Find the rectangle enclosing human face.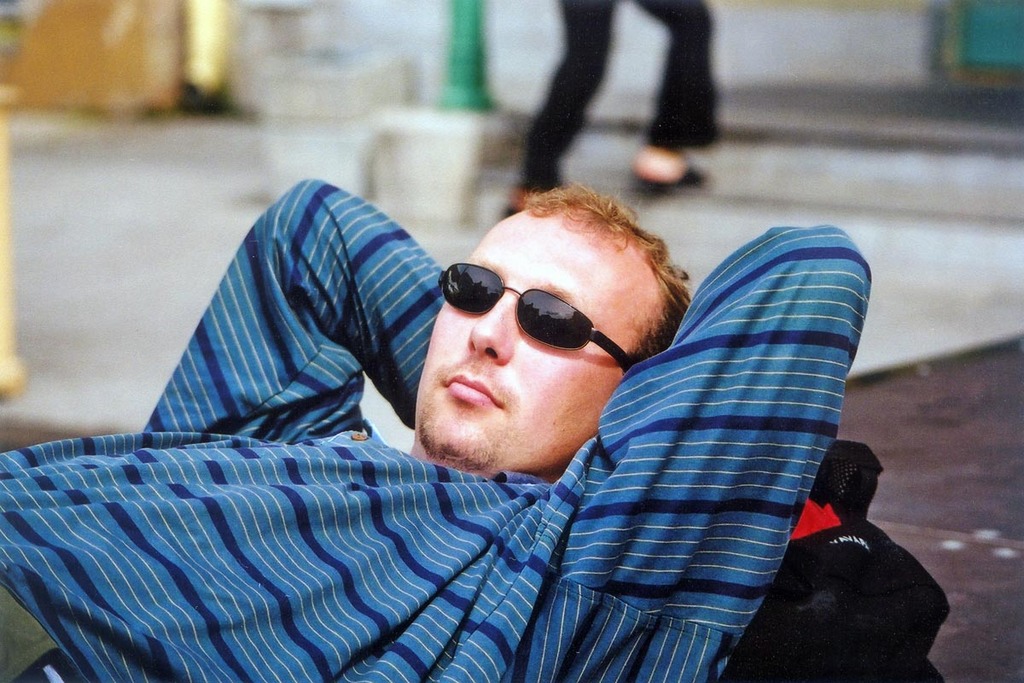
(410, 202, 665, 471).
